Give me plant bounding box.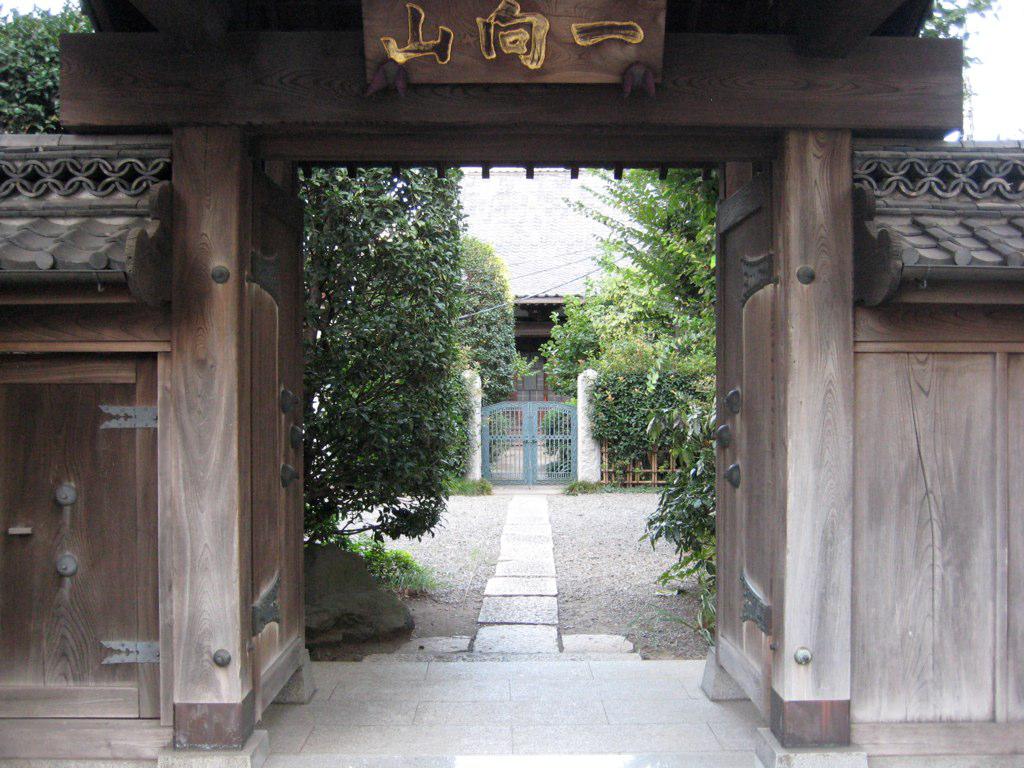
pyautogui.locateOnScreen(414, 463, 491, 496).
